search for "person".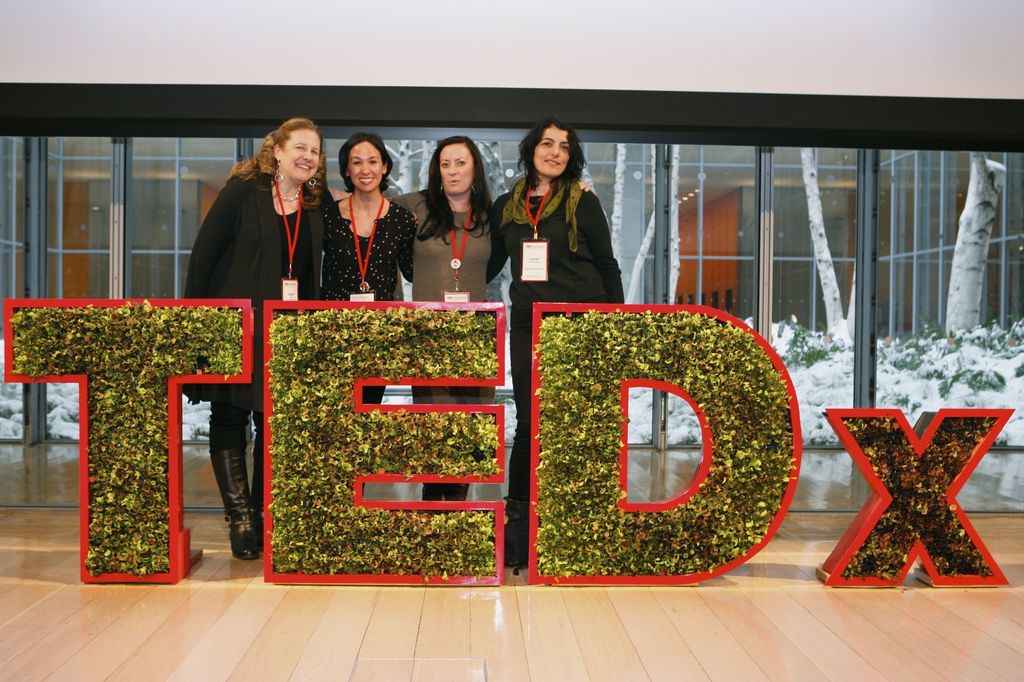
Found at pyautogui.locateOnScreen(483, 122, 628, 571).
